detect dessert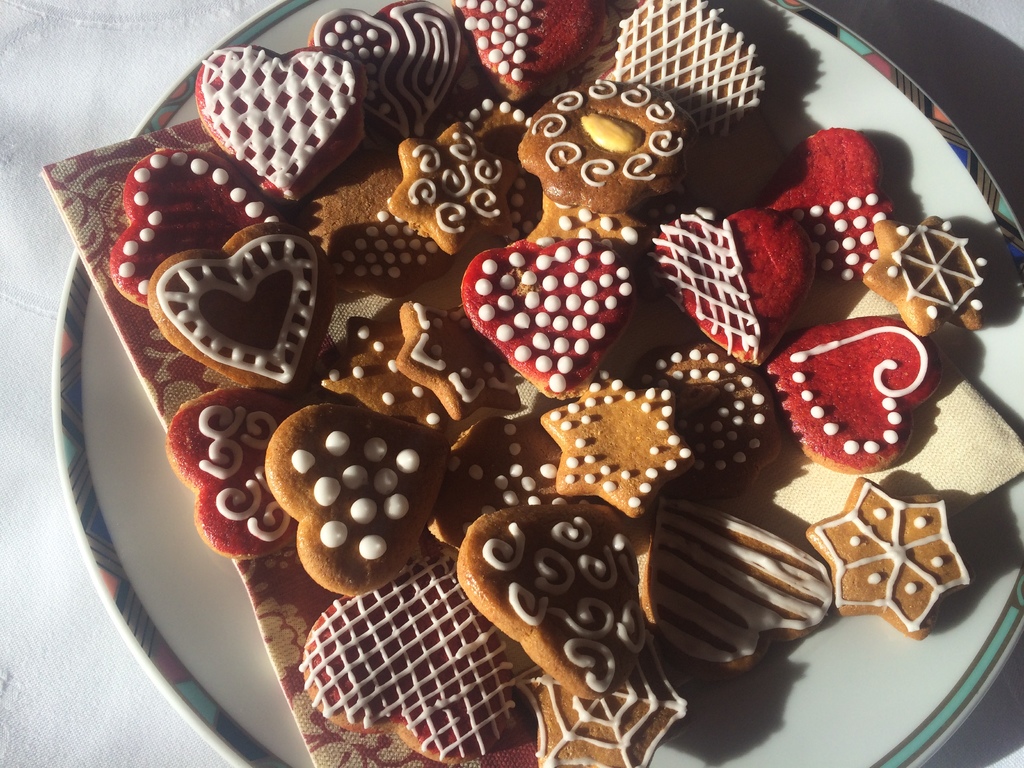
x1=539 y1=641 x2=679 y2=760
